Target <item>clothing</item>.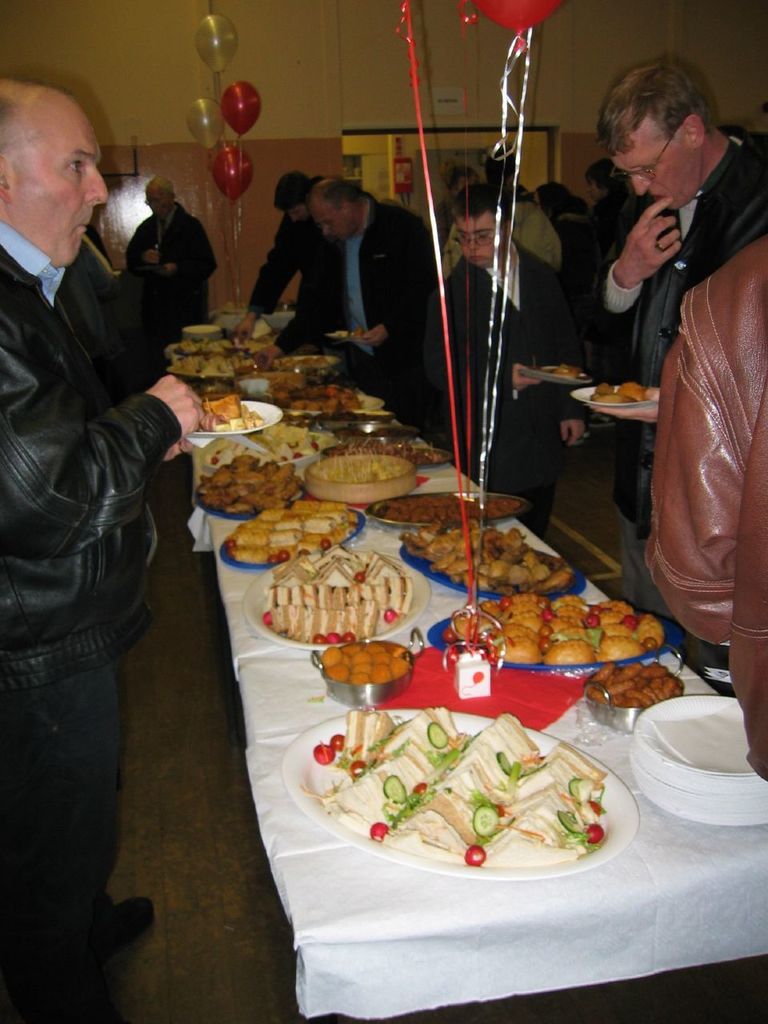
Target region: {"x1": 567, "y1": 122, "x2": 767, "y2": 630}.
